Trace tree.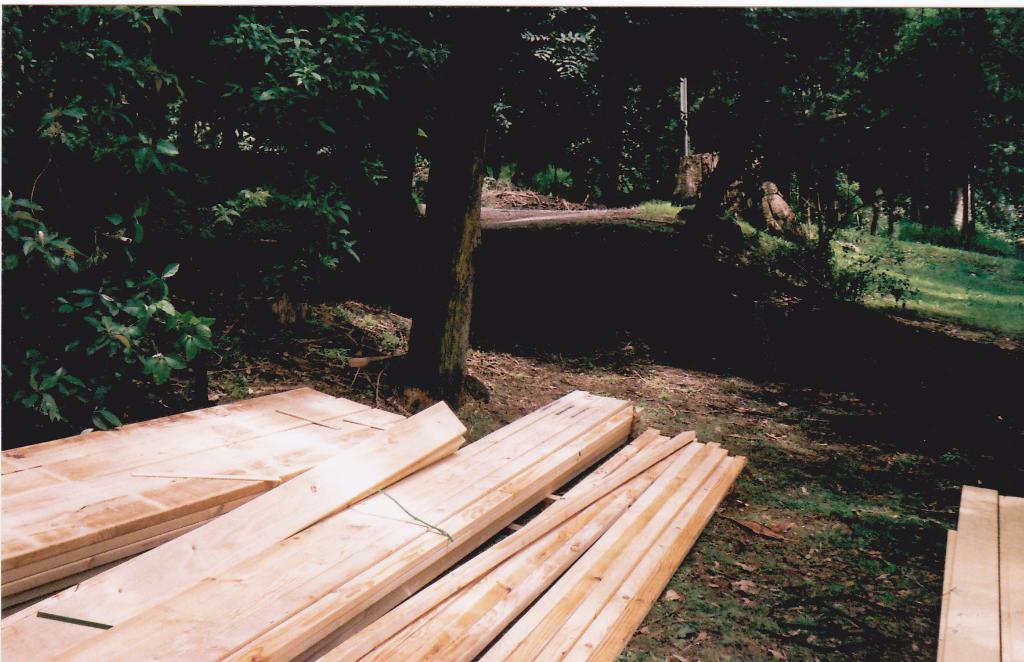
Traced to rect(3, 6, 684, 399).
